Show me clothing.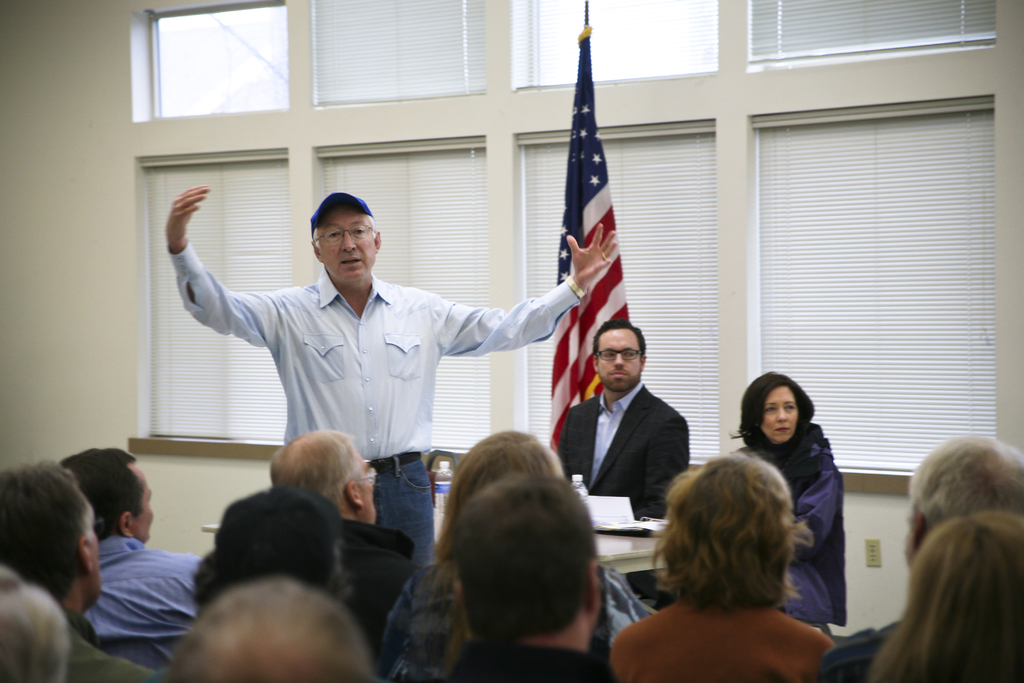
clothing is here: bbox=(81, 616, 170, 679).
